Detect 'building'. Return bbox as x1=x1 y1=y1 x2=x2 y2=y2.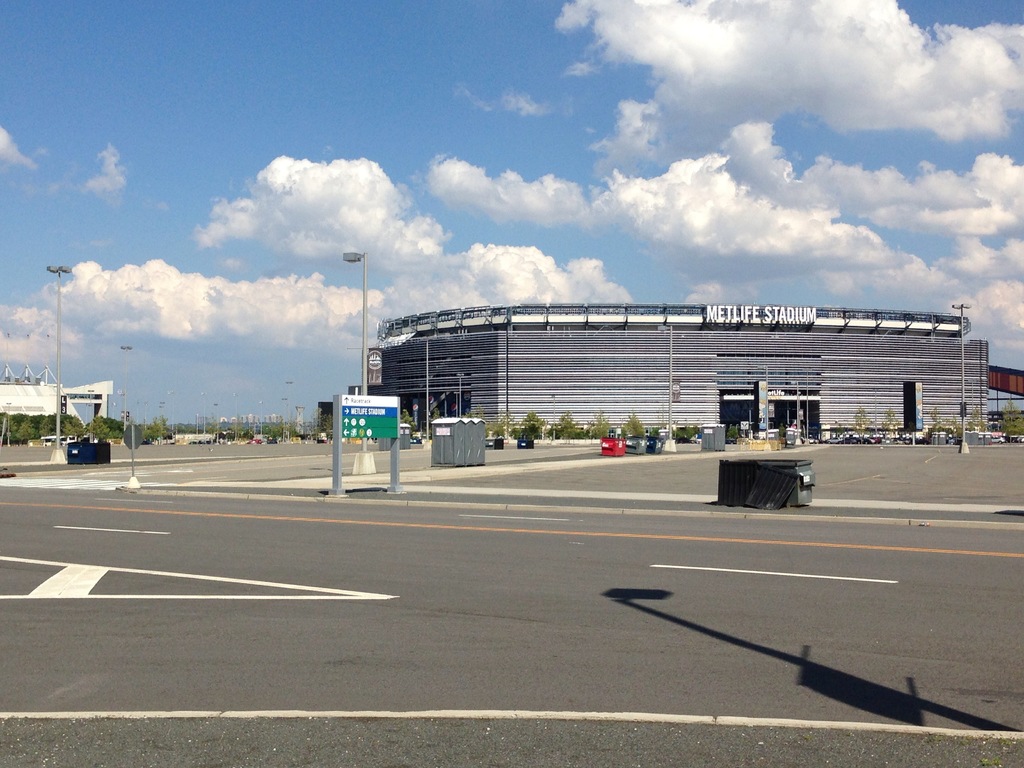
x1=264 y1=415 x2=283 y2=421.
